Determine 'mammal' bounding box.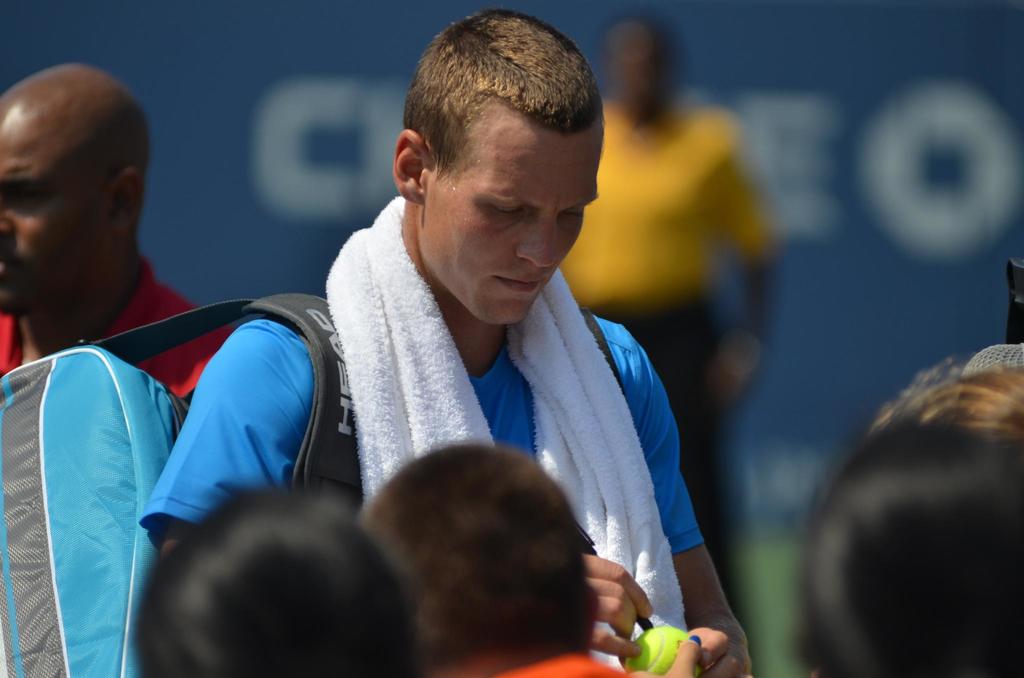
Determined: rect(137, 8, 756, 677).
